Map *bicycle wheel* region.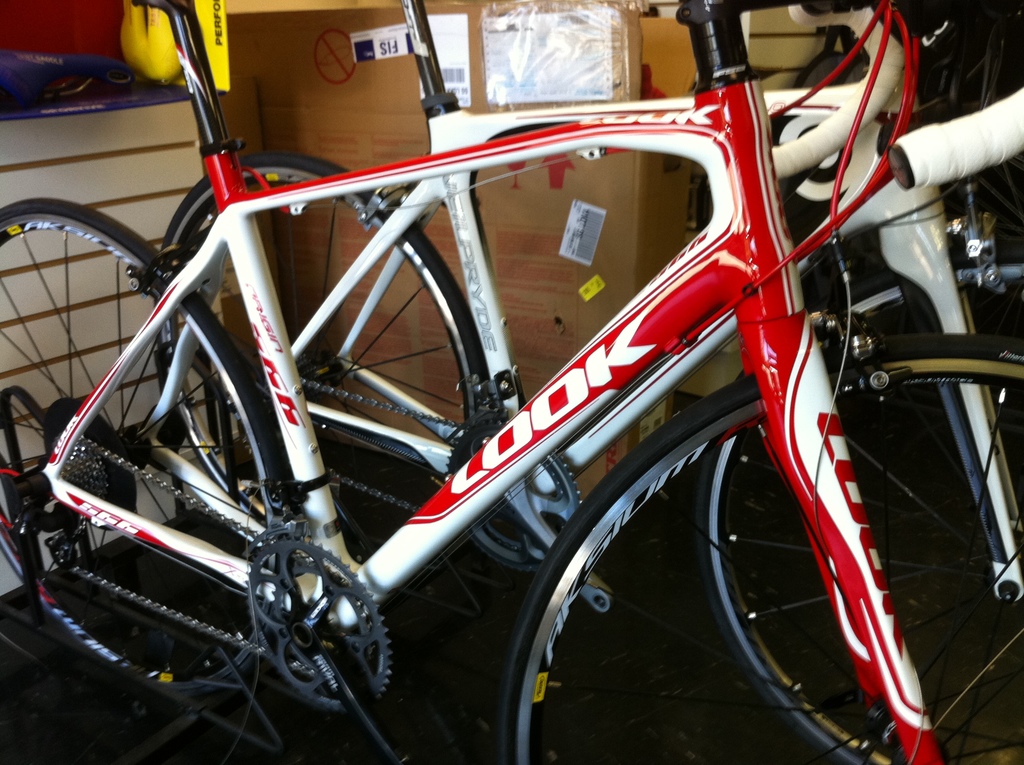
Mapped to 492,331,1023,764.
